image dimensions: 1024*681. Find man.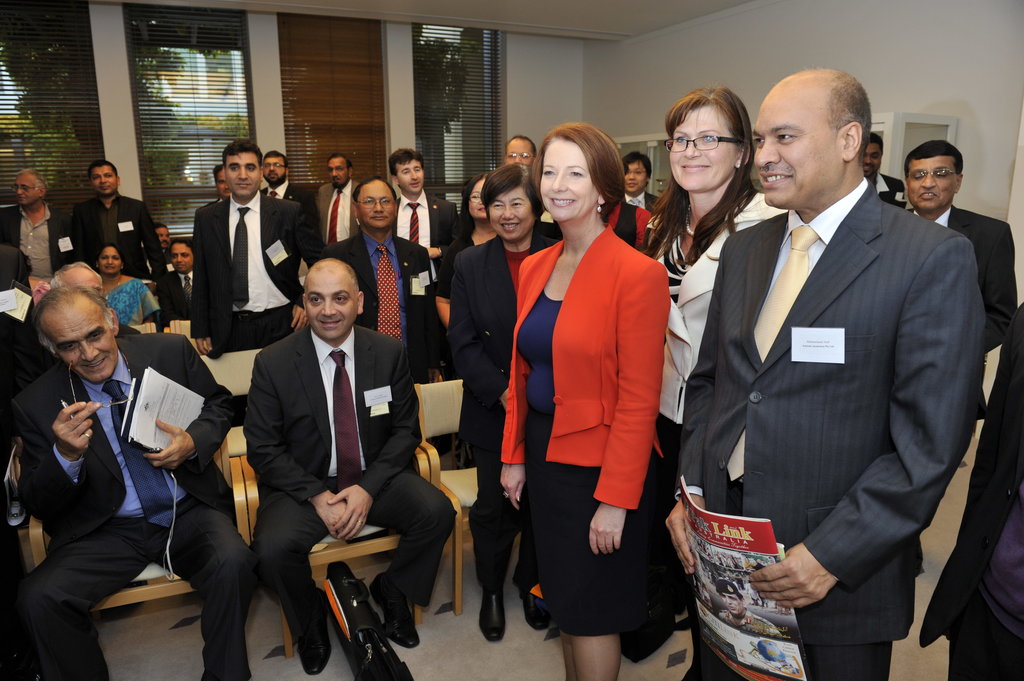
pyautogui.locateOnScreen(916, 302, 1023, 680).
